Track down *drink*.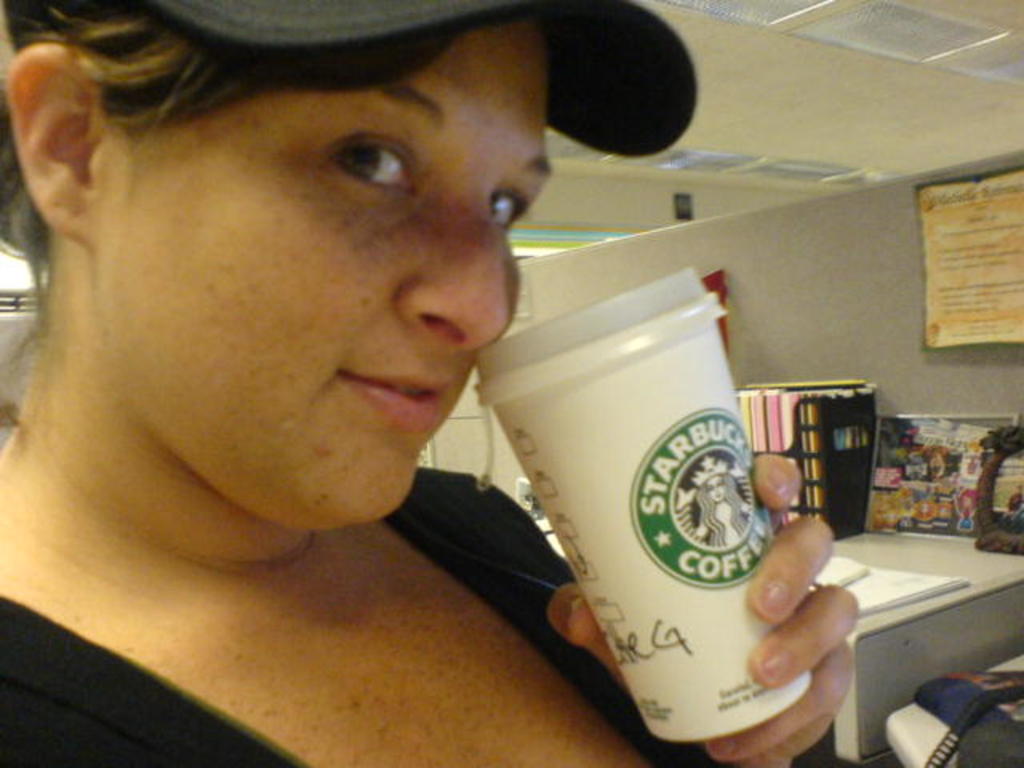
Tracked to 482:290:826:738.
